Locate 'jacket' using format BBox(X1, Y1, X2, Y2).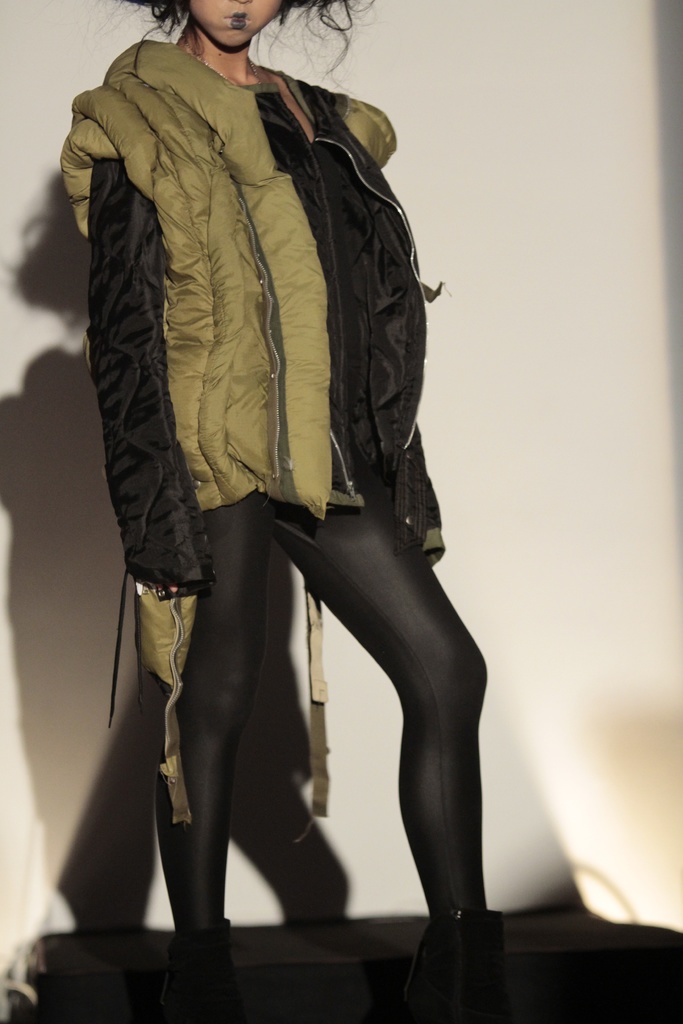
BBox(29, 42, 499, 728).
